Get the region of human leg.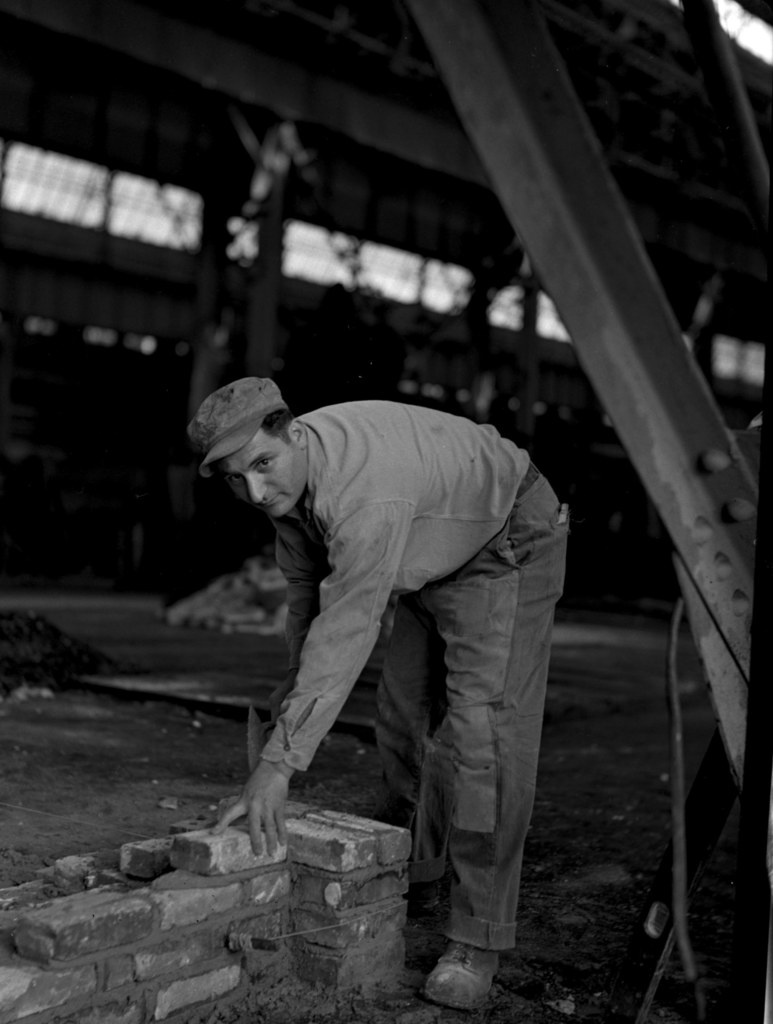
[379, 590, 452, 908].
